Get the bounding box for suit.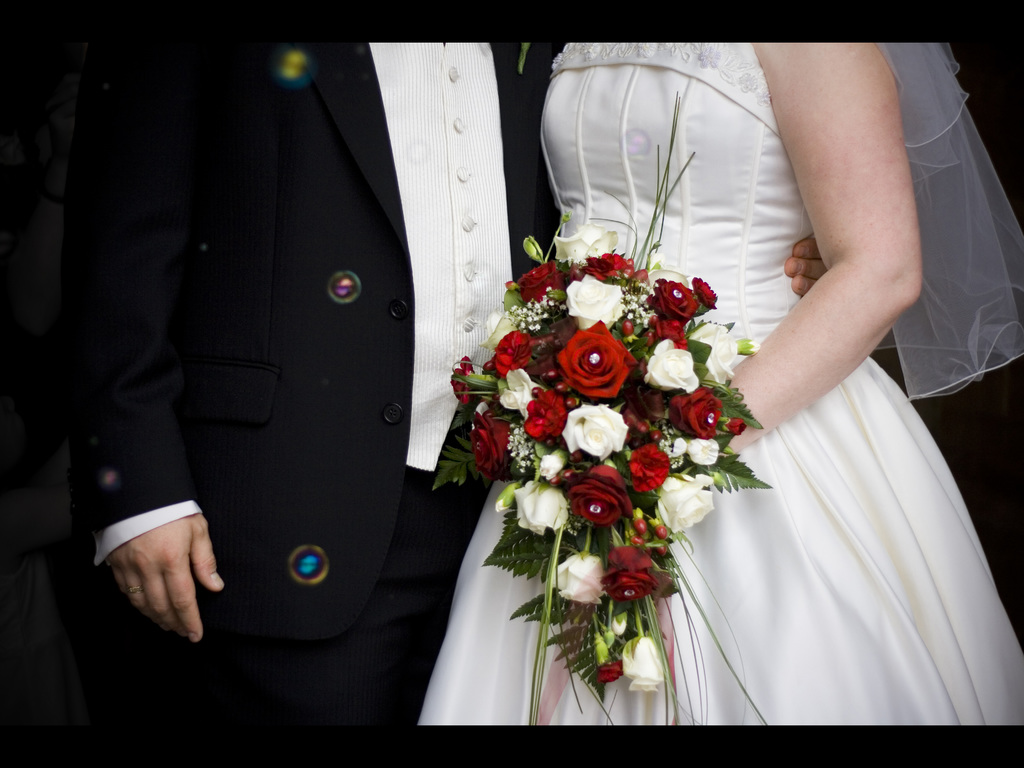
21 0 509 765.
